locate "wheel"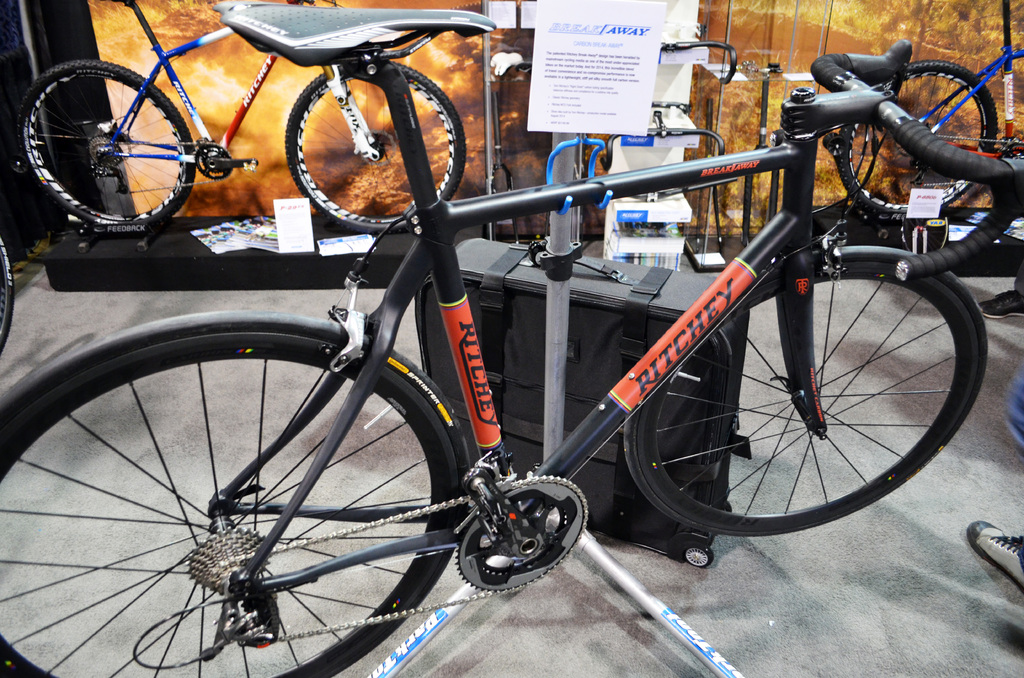
[x1=831, y1=64, x2=1004, y2=222]
